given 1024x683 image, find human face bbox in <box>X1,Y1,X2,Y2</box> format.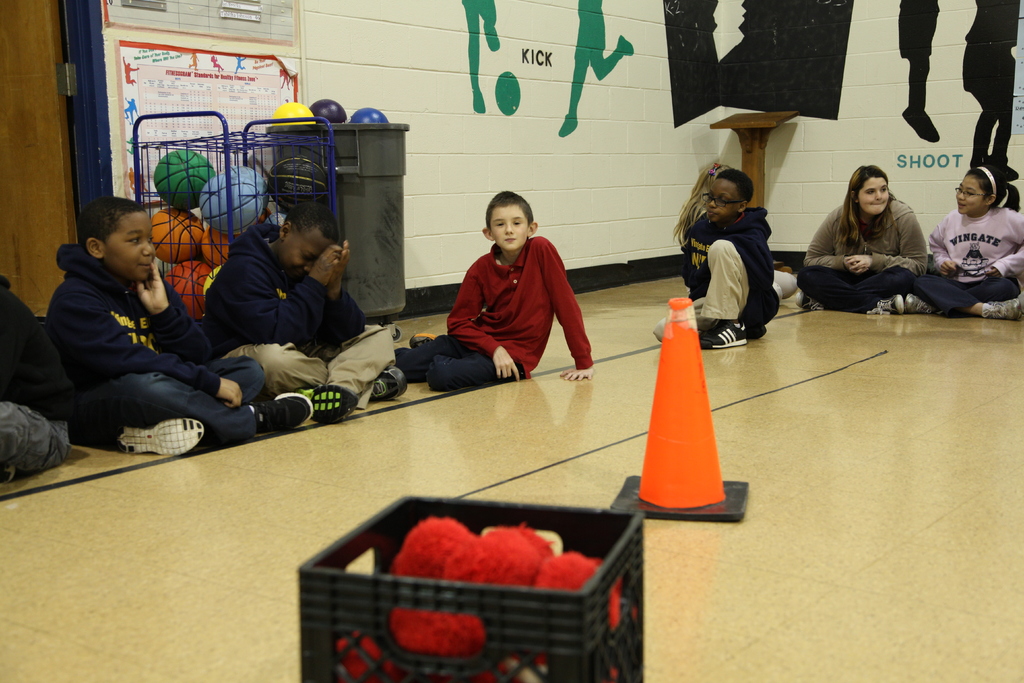
<box>111,220,156,284</box>.
